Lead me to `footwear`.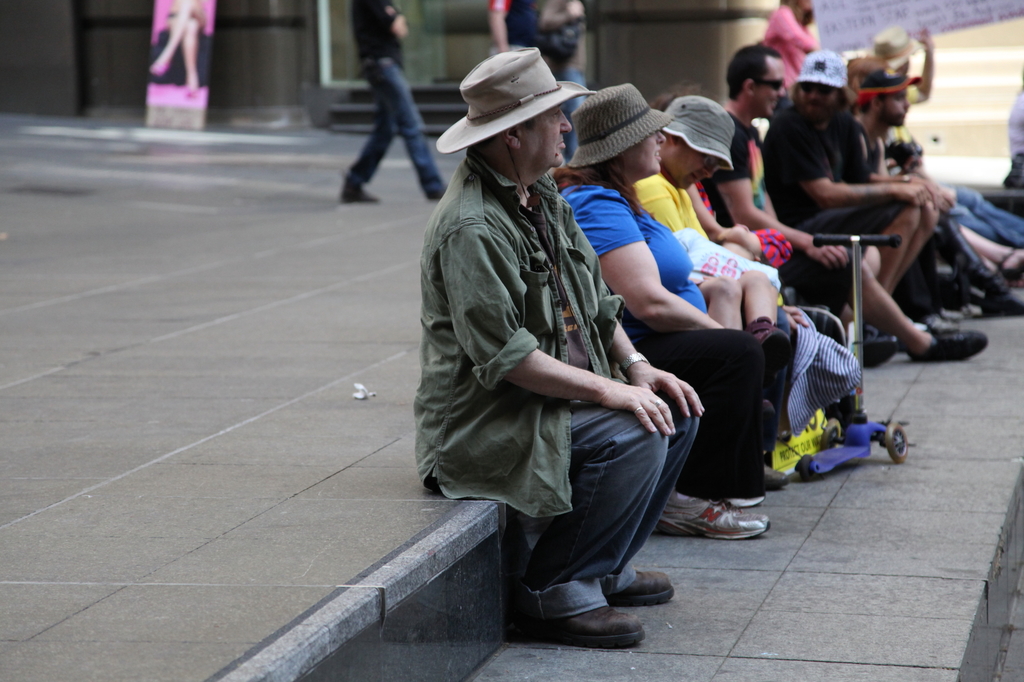
Lead to x1=939 y1=304 x2=960 y2=321.
